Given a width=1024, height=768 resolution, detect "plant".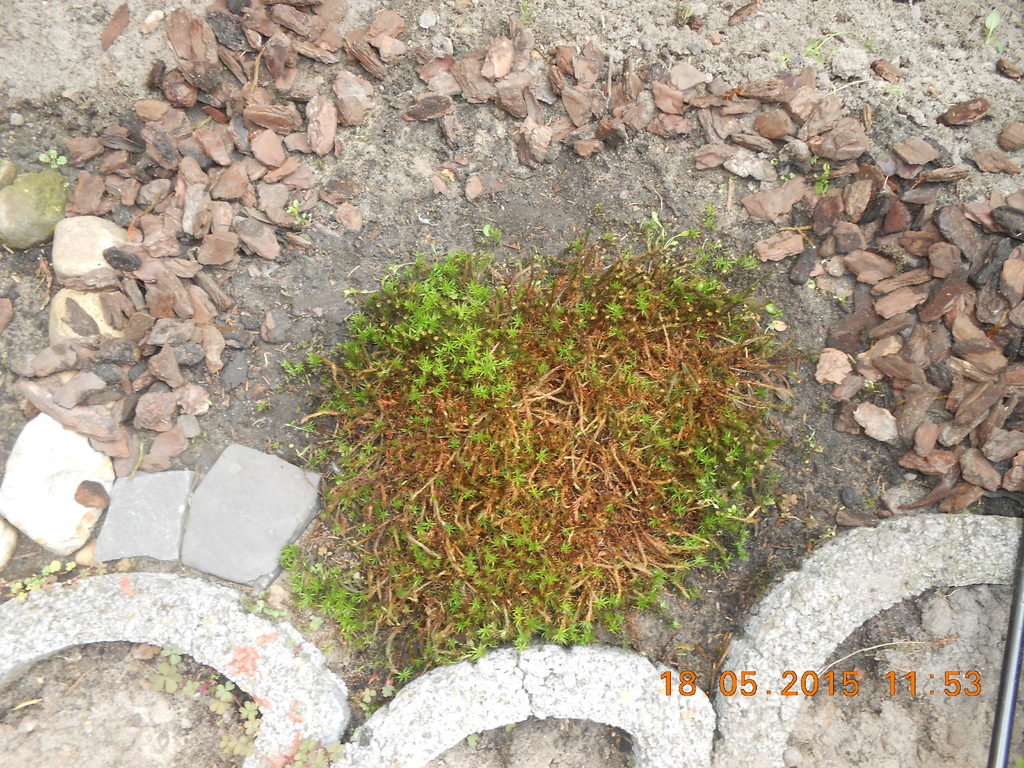
(131,440,144,473).
